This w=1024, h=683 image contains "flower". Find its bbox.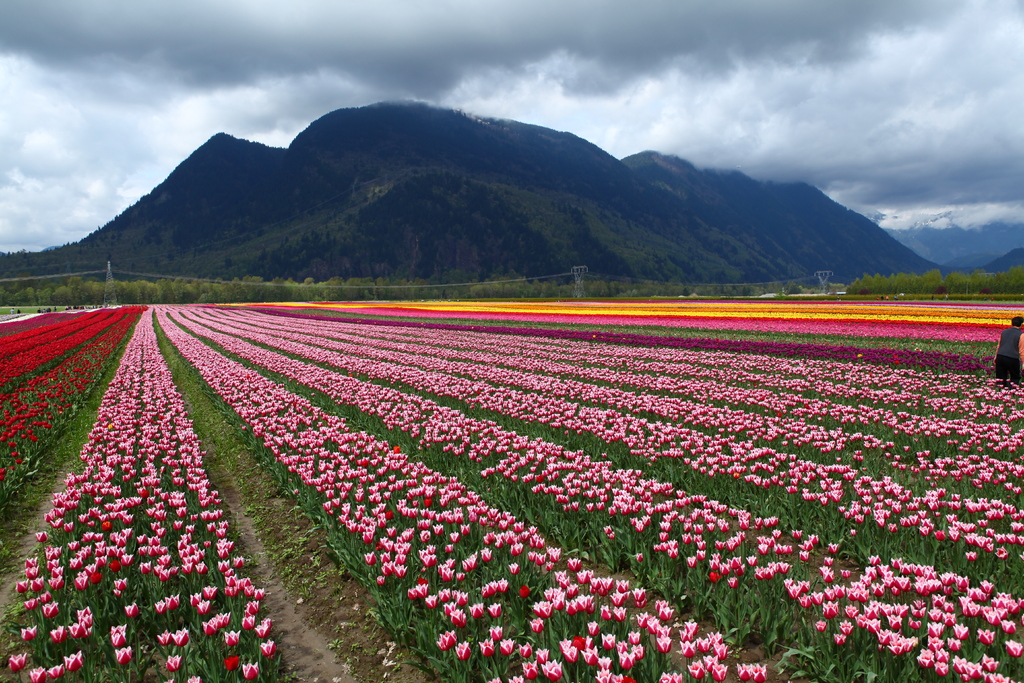
221:650:241:673.
